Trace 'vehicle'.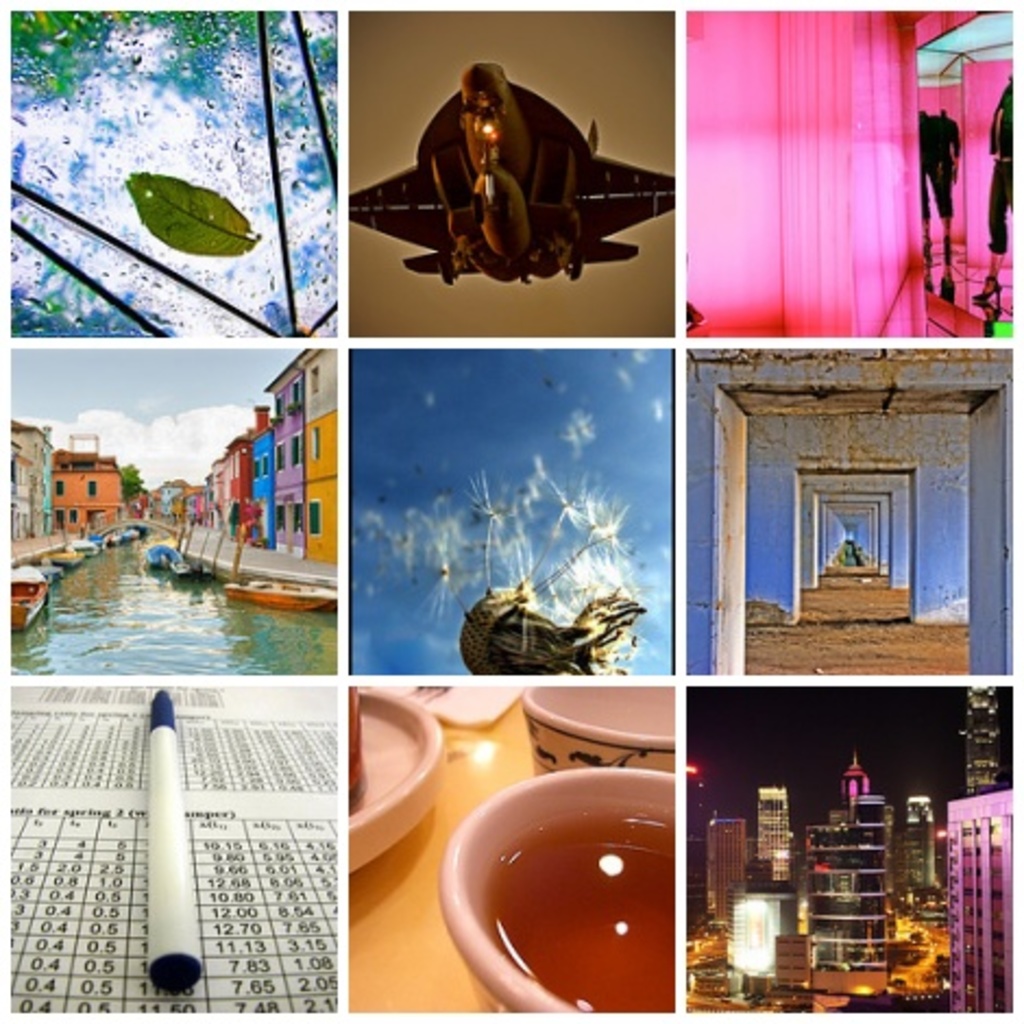
Traced to 216/569/355/623.
